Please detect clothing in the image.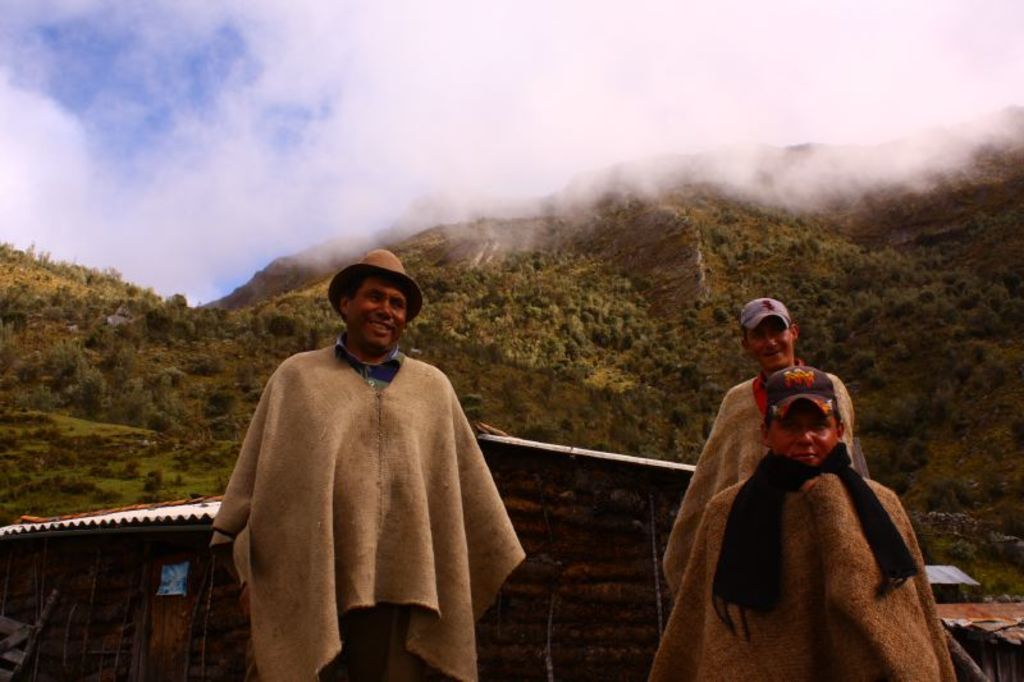
<region>644, 448, 965, 681</region>.
